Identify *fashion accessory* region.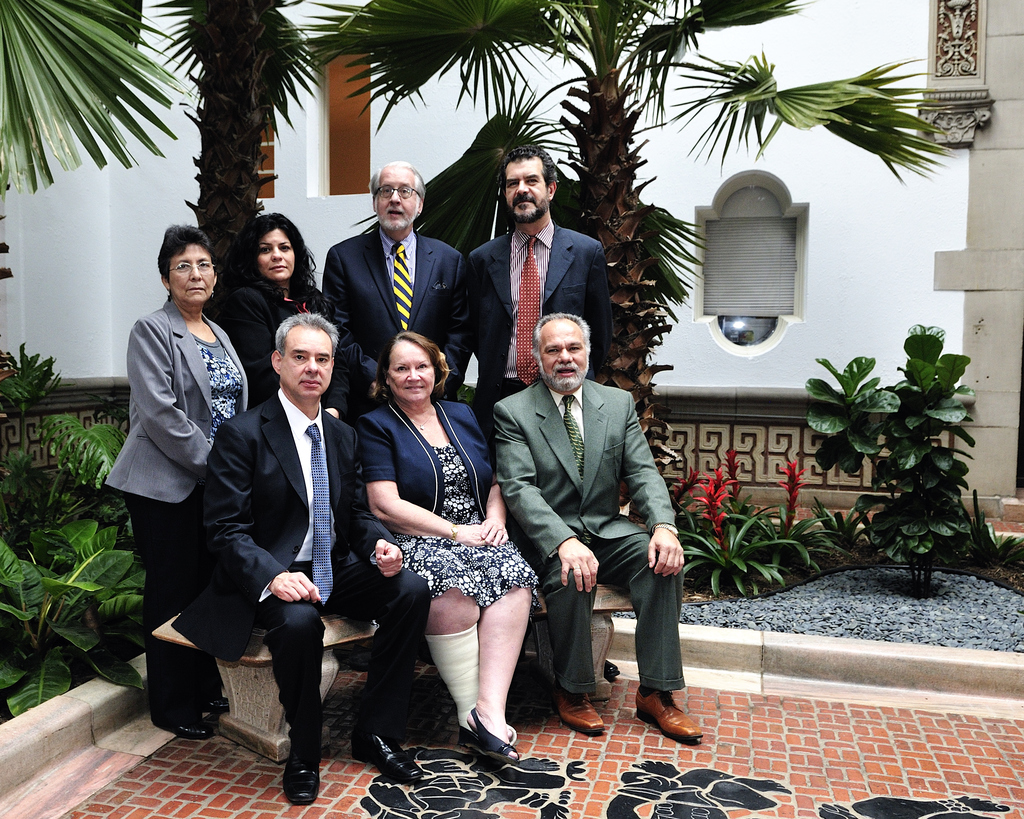
Region: BBox(465, 704, 518, 761).
